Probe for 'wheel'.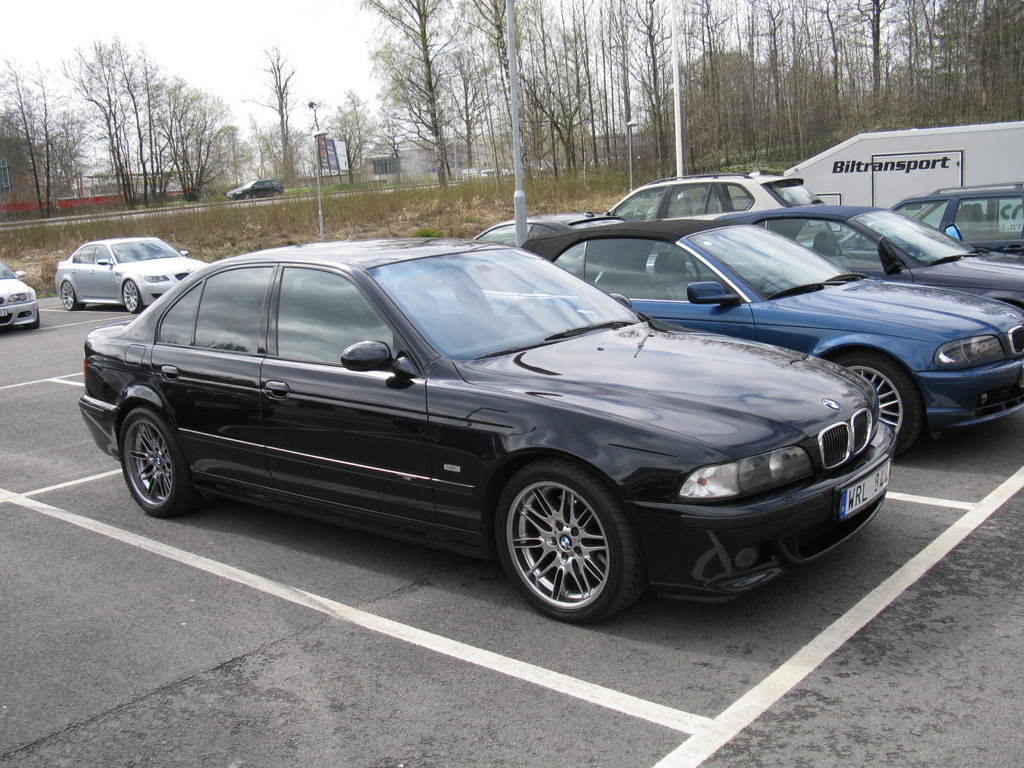
Probe result: {"left": 123, "top": 278, "right": 140, "bottom": 312}.
